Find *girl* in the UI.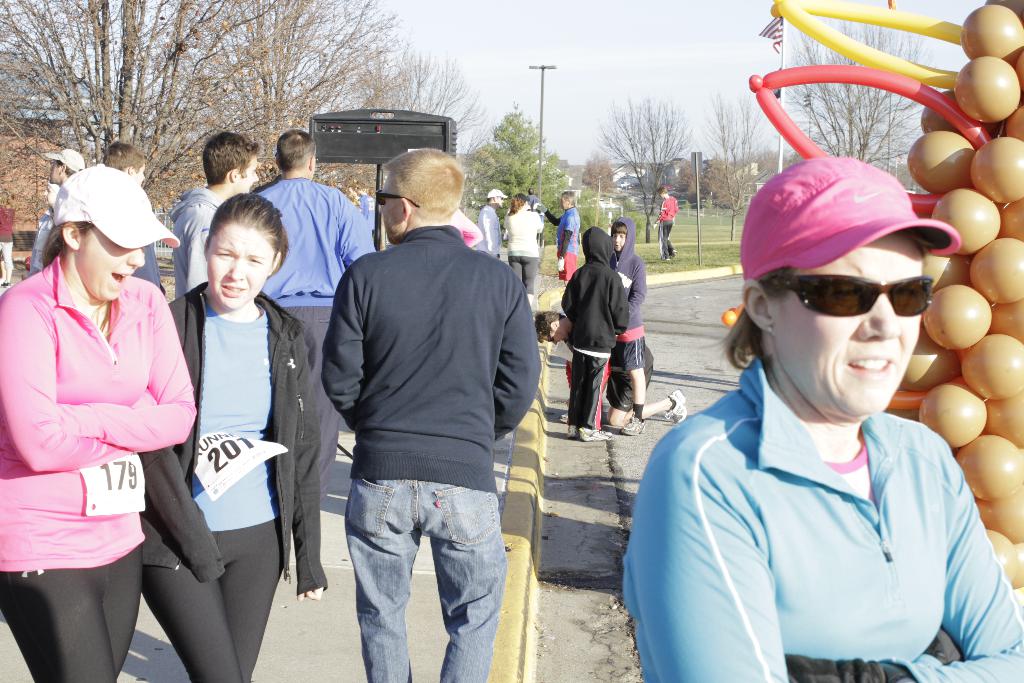
UI element at pyautogui.locateOnScreen(140, 191, 327, 679).
